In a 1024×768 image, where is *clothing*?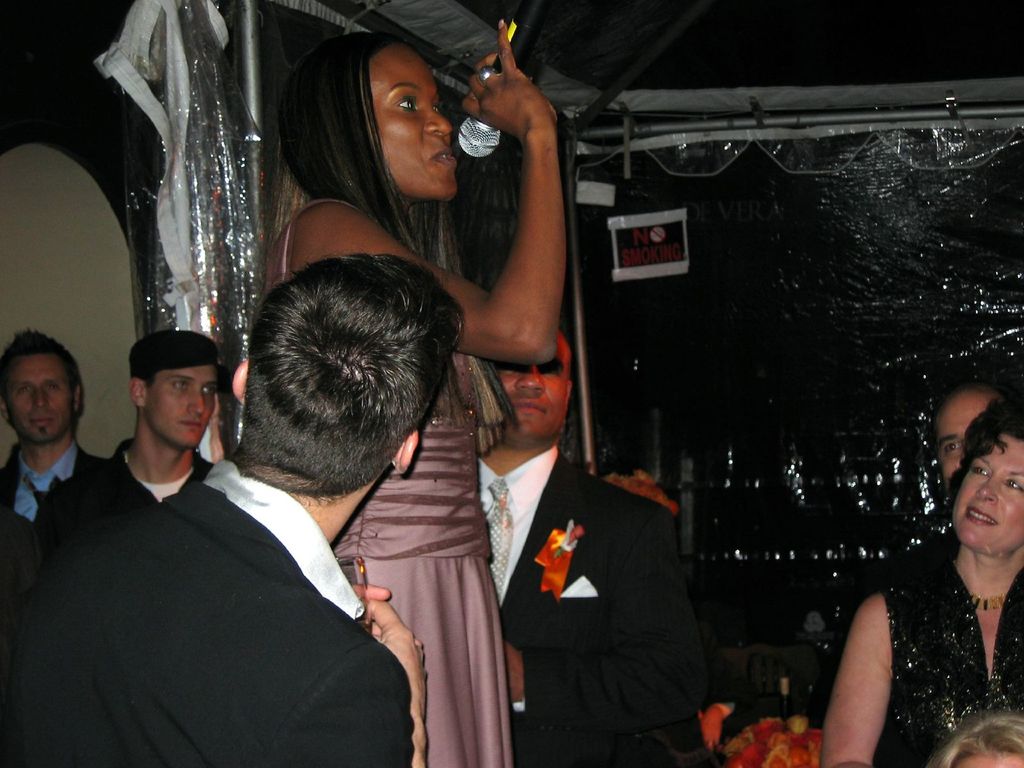
[0,441,90,730].
